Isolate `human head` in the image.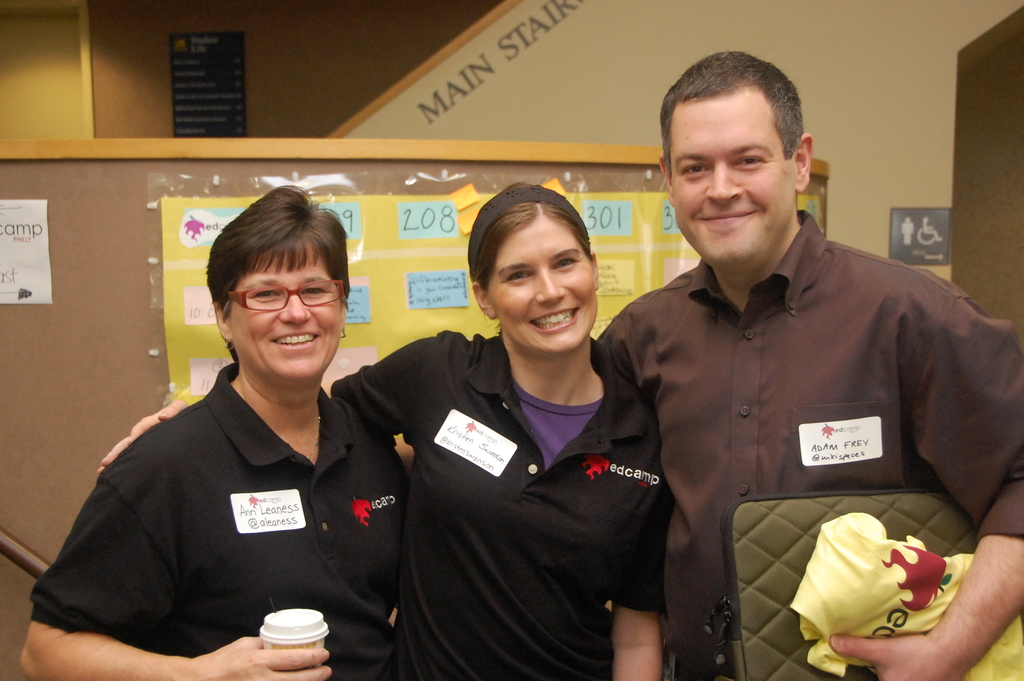
Isolated region: [left=901, top=215, right=915, bottom=225].
